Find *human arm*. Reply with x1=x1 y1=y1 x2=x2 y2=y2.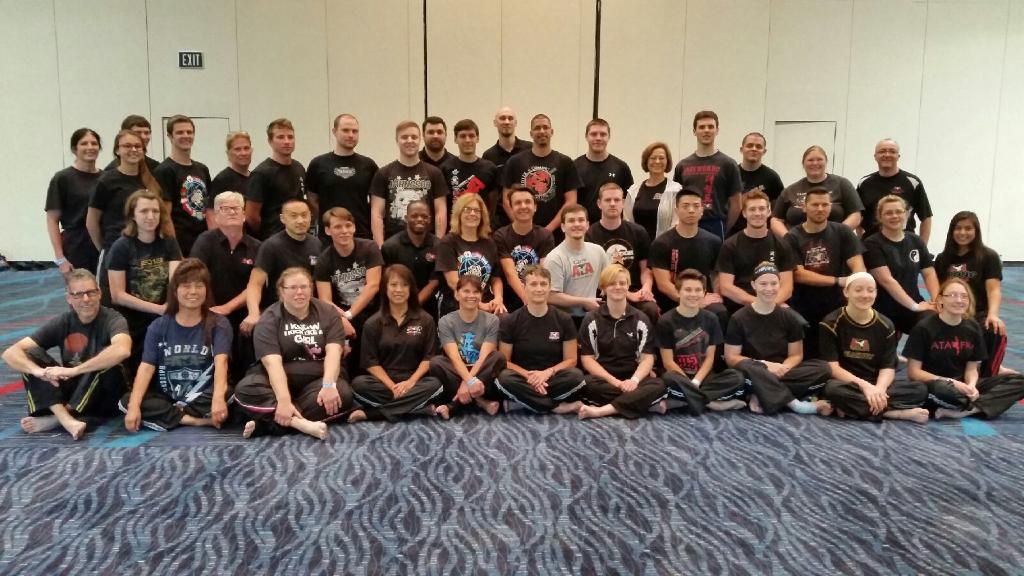
x1=790 y1=232 x2=852 y2=289.
